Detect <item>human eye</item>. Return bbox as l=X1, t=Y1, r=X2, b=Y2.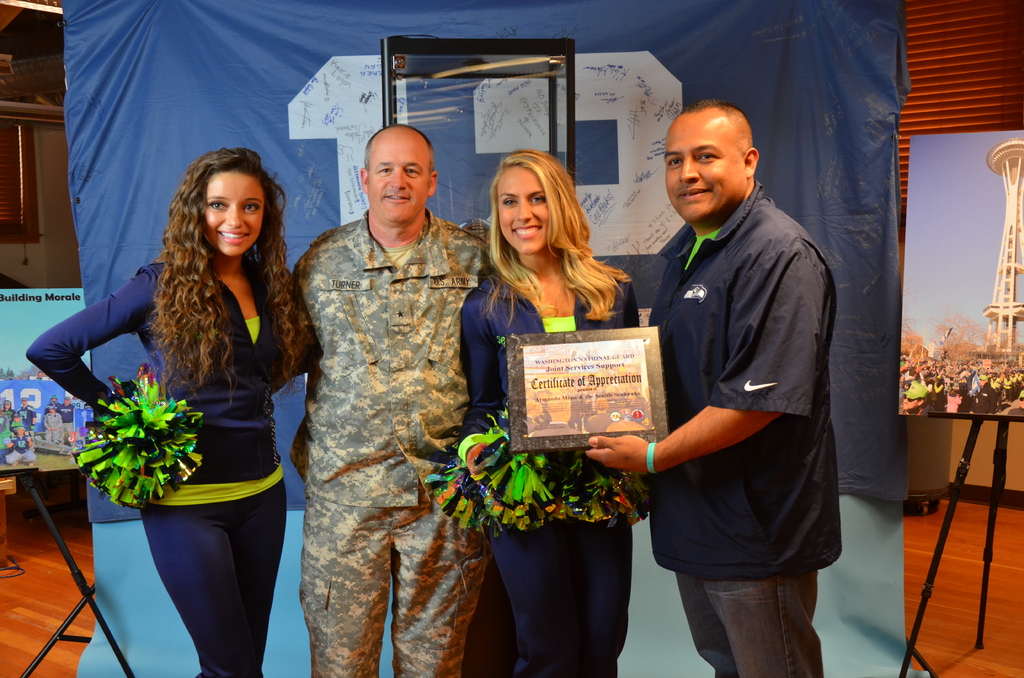
l=502, t=197, r=516, b=207.
